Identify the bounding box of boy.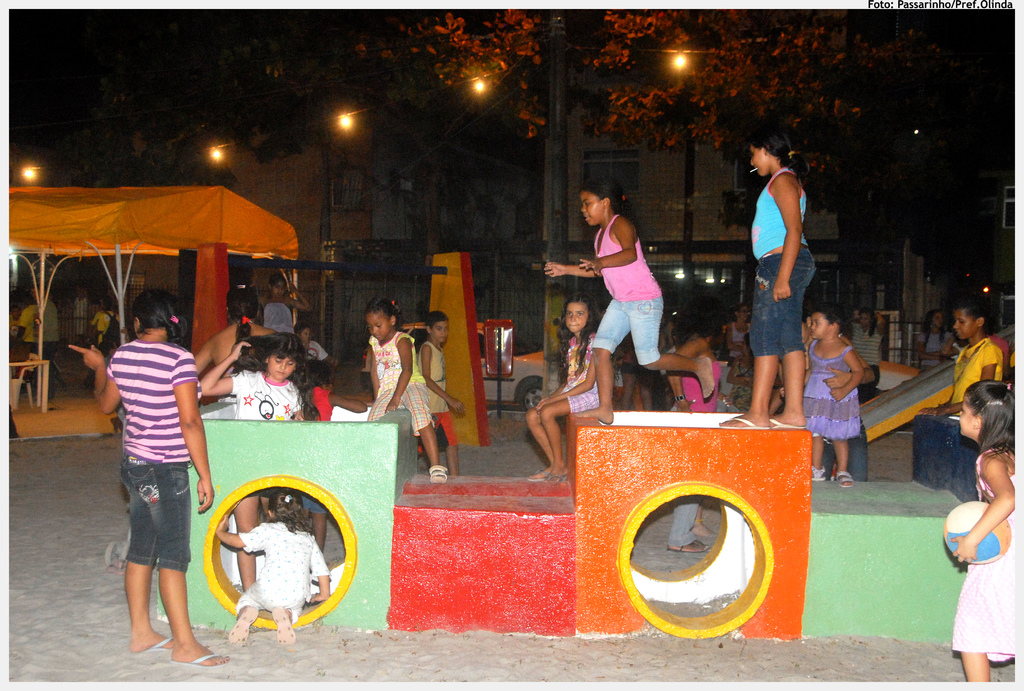
left=919, top=299, right=1002, bottom=424.
